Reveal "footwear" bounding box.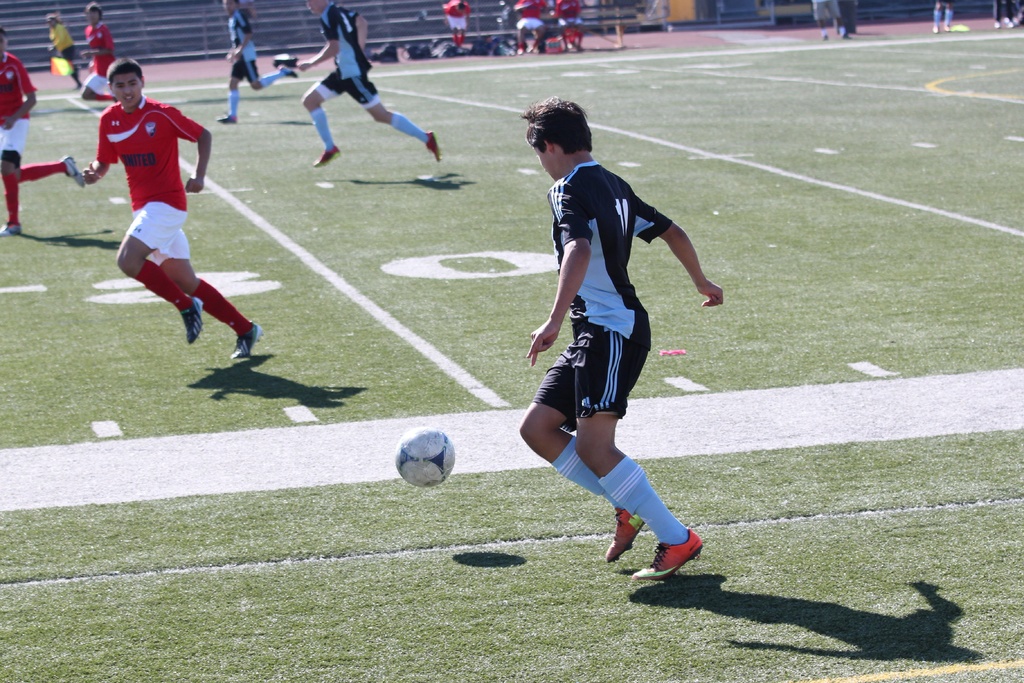
Revealed: x1=607 y1=509 x2=649 y2=564.
